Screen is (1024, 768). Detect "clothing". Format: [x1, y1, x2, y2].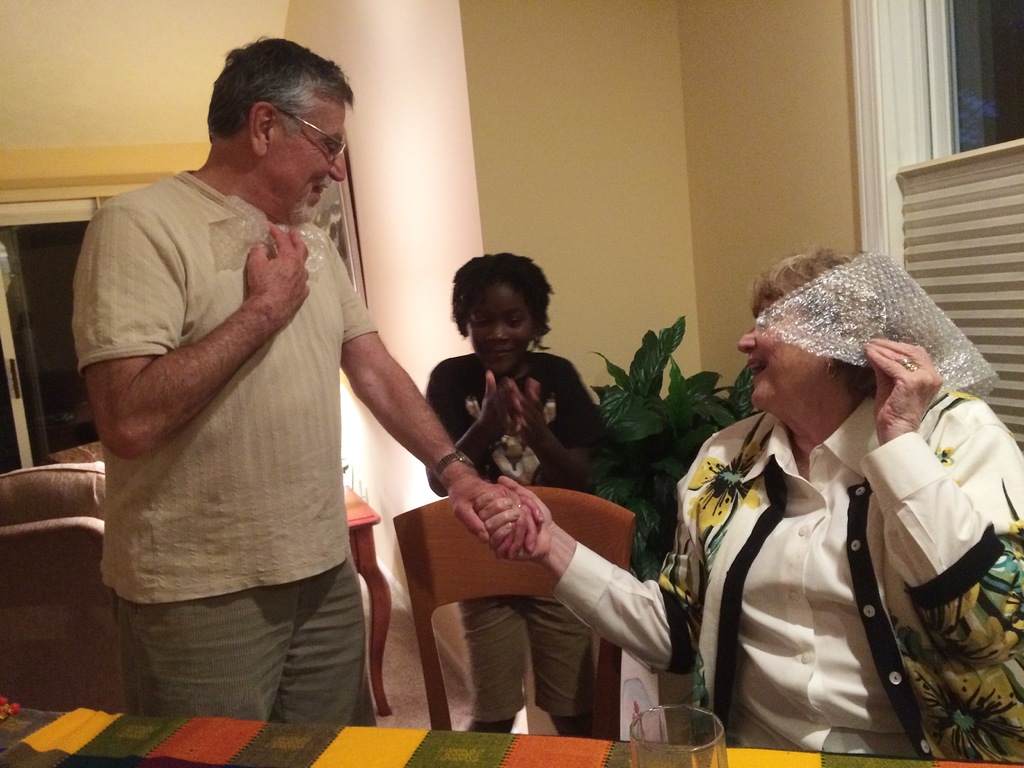
[80, 118, 402, 706].
